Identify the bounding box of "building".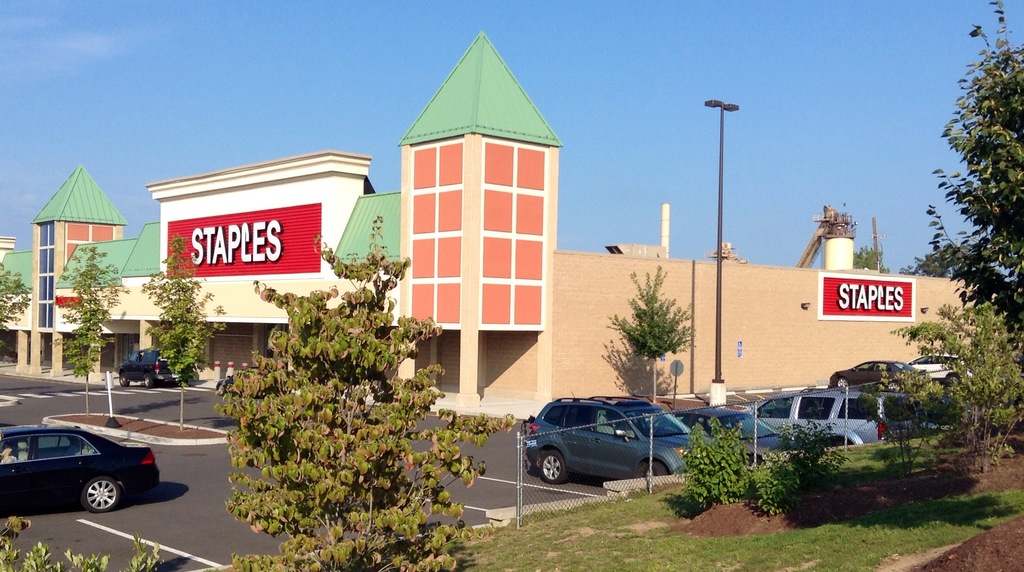
box(0, 26, 1002, 420).
